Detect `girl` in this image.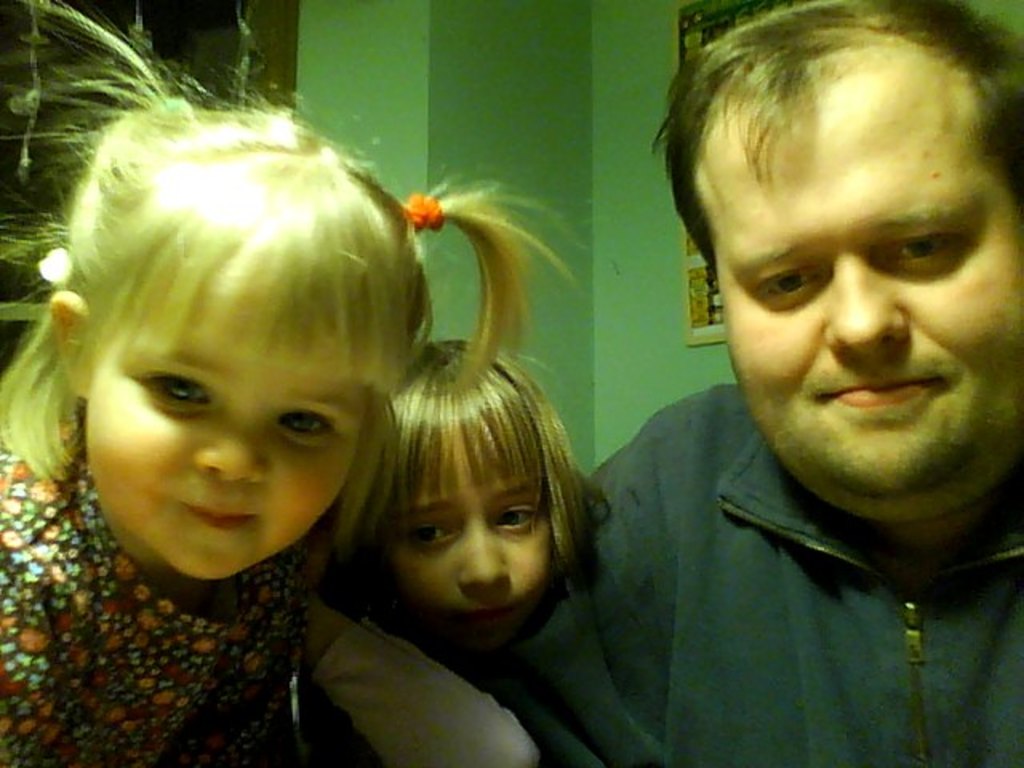
Detection: [left=0, top=0, right=576, bottom=766].
